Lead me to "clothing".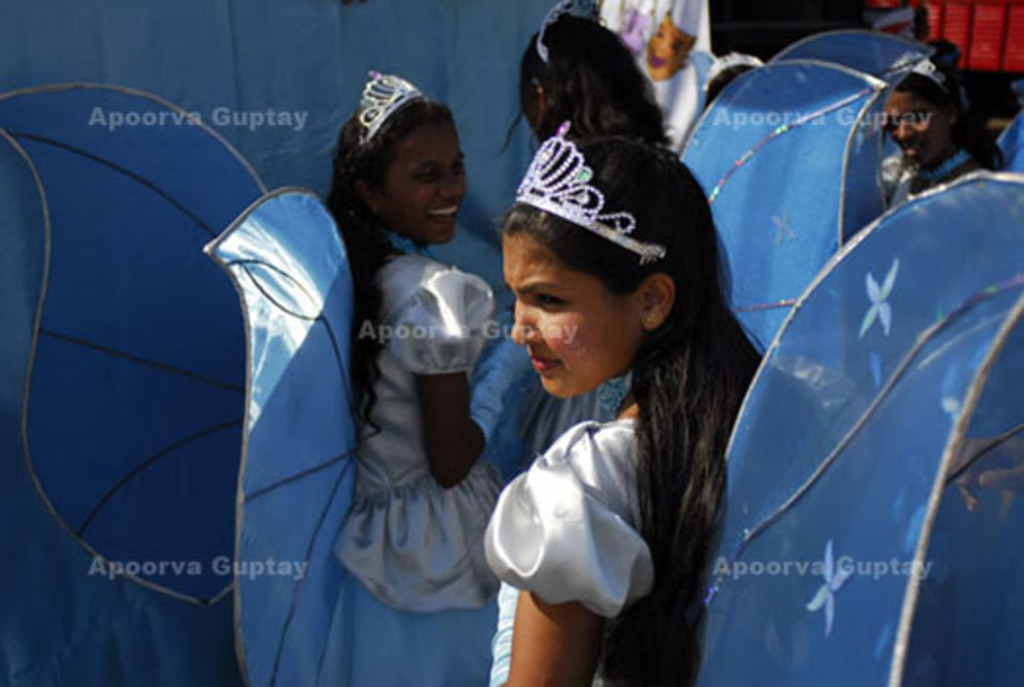
Lead to x1=476, y1=418, x2=651, y2=685.
